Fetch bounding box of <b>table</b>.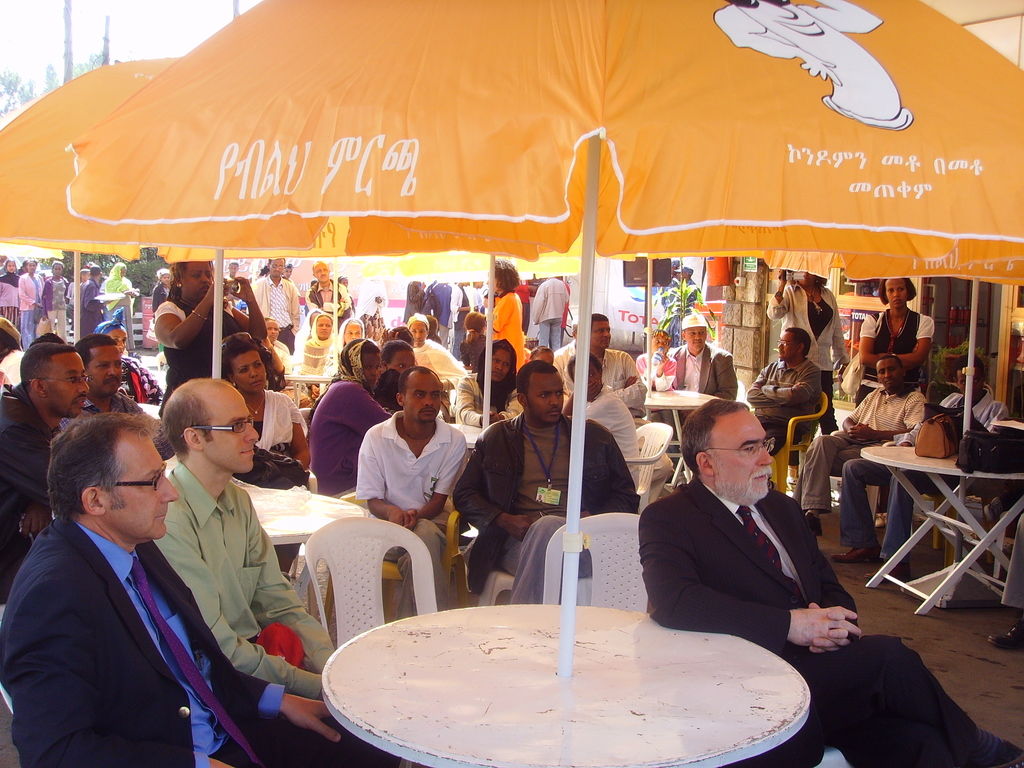
Bbox: select_region(829, 417, 1015, 624).
